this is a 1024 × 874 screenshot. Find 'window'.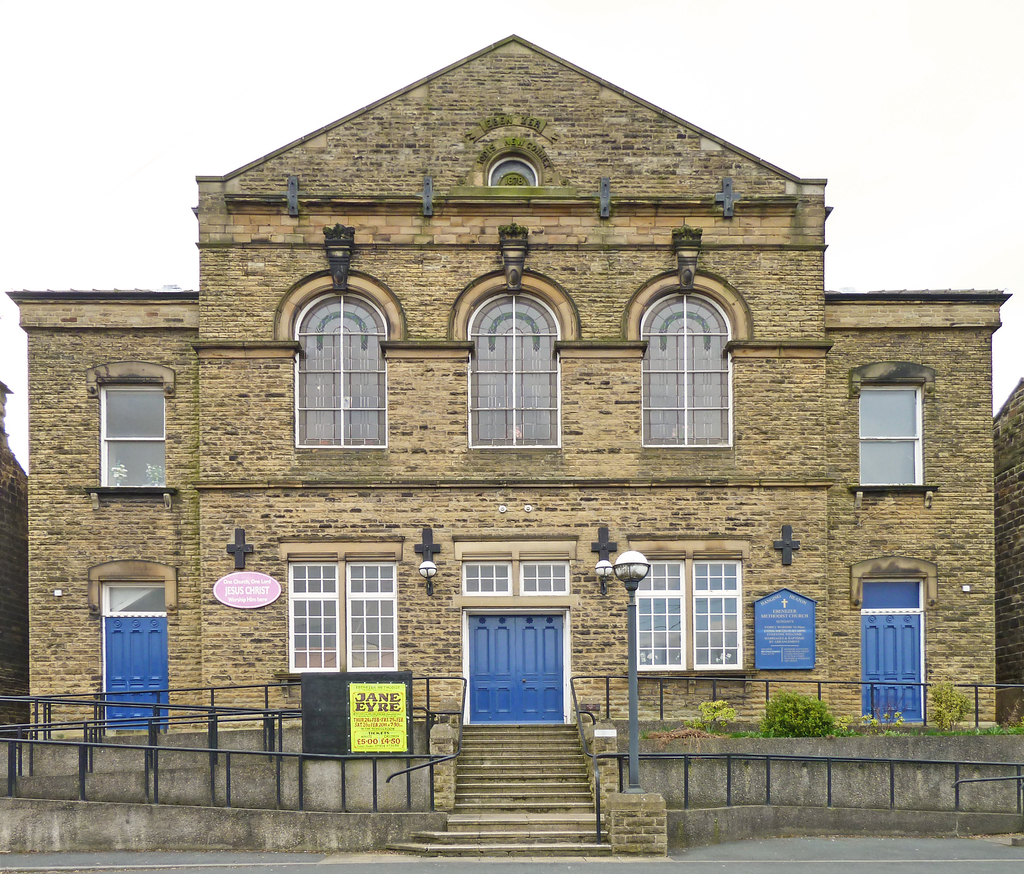
Bounding box: bbox=[467, 286, 572, 451].
